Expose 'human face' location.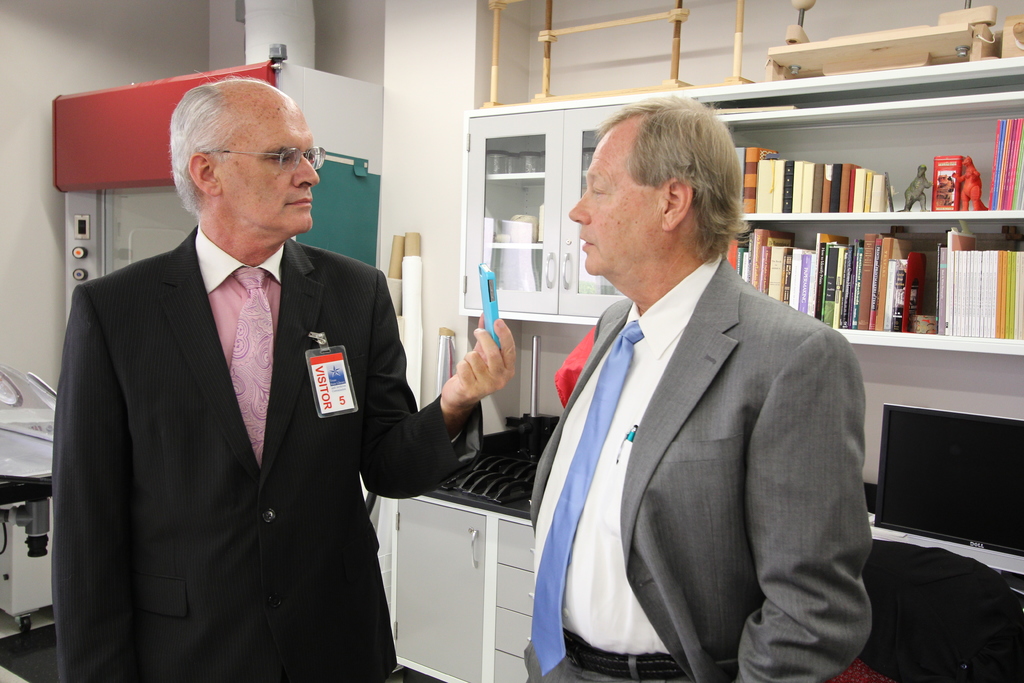
Exposed at (left=224, top=97, right=317, bottom=234).
